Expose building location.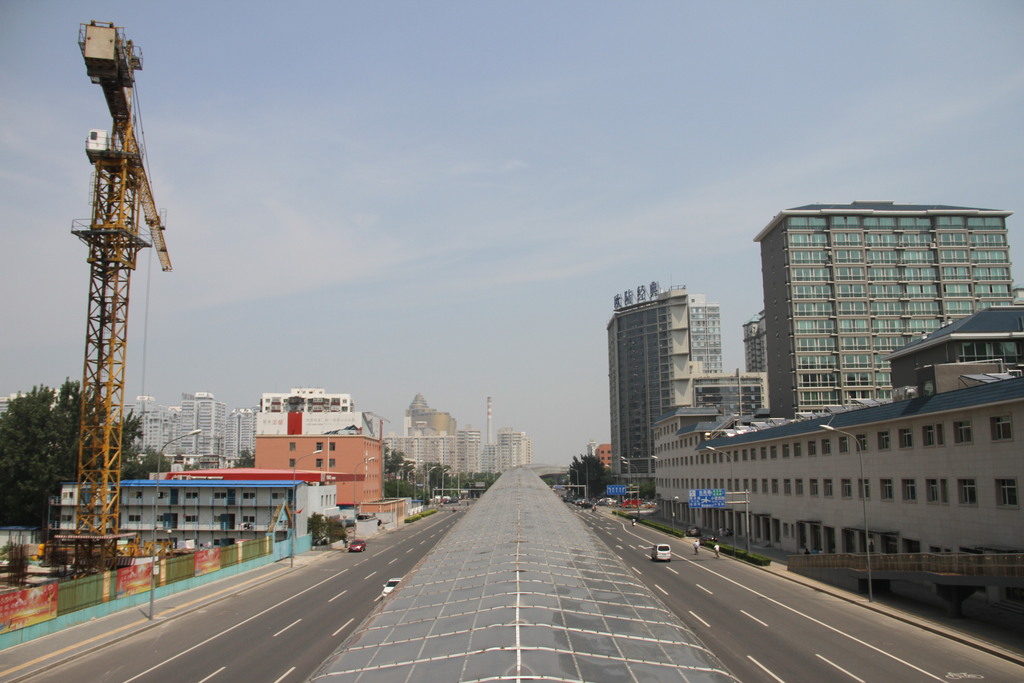
Exposed at rect(255, 388, 374, 441).
